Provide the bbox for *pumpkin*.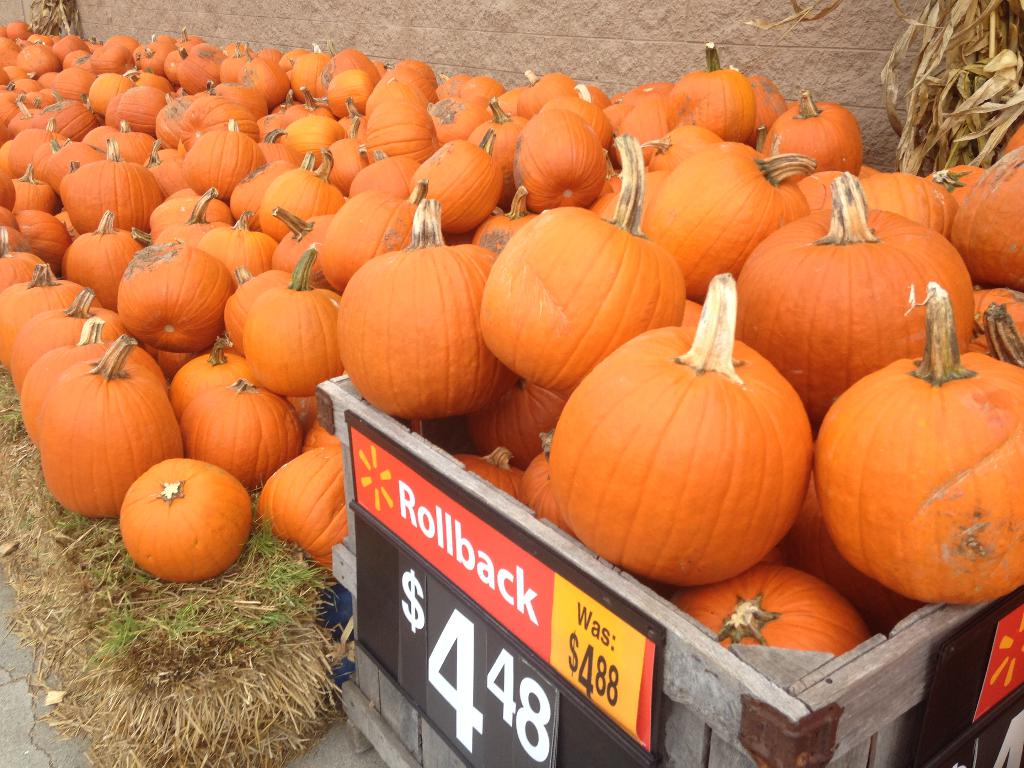
{"left": 547, "top": 268, "right": 808, "bottom": 582}.
